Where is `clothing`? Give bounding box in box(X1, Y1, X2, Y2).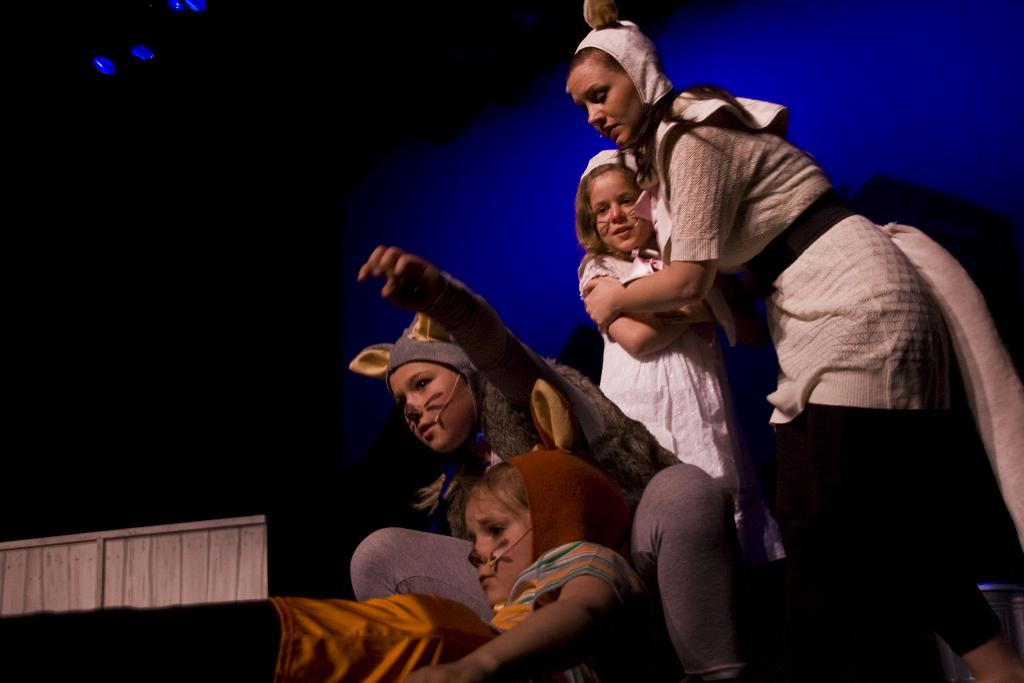
box(578, 147, 790, 559).
